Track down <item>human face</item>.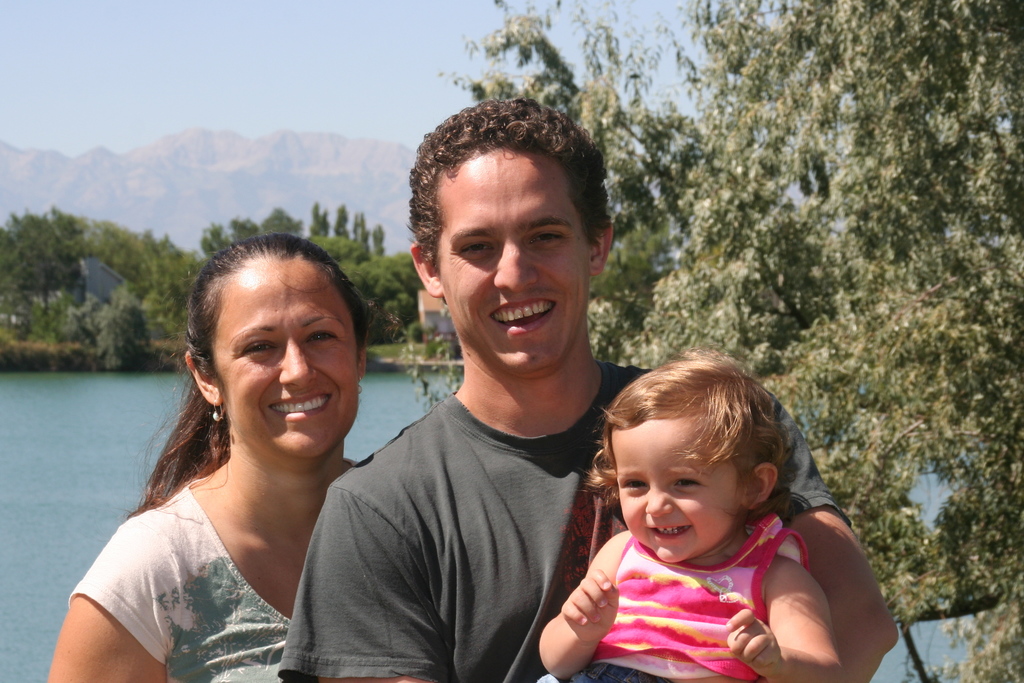
Tracked to (436, 143, 593, 383).
